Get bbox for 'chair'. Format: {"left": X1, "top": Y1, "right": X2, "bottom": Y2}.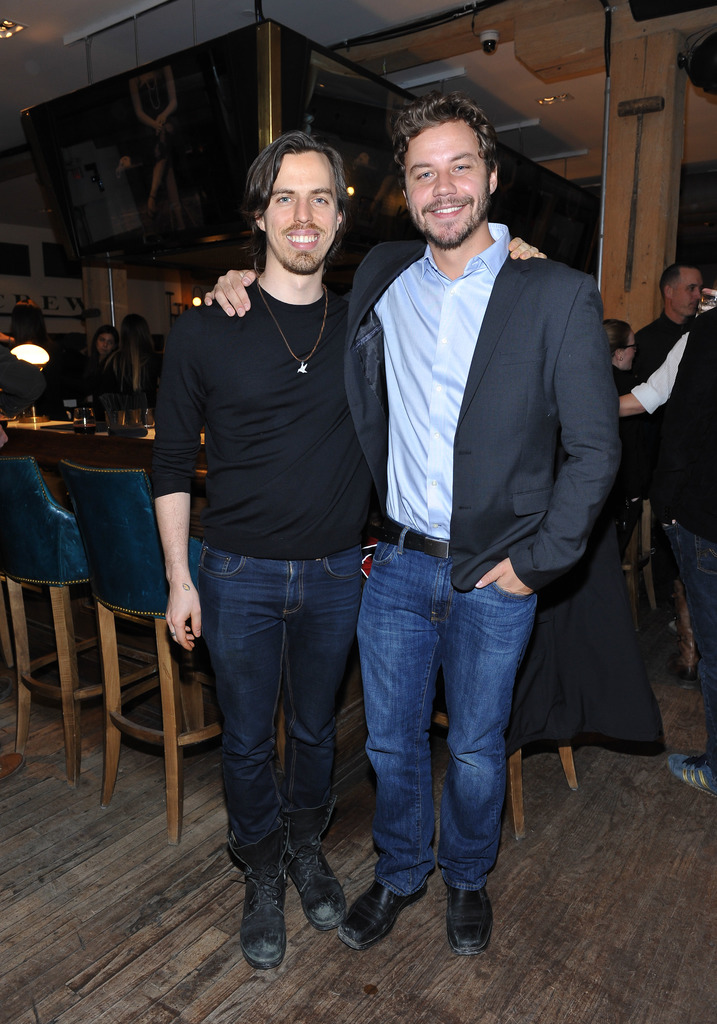
{"left": 58, "top": 458, "right": 290, "bottom": 852}.
